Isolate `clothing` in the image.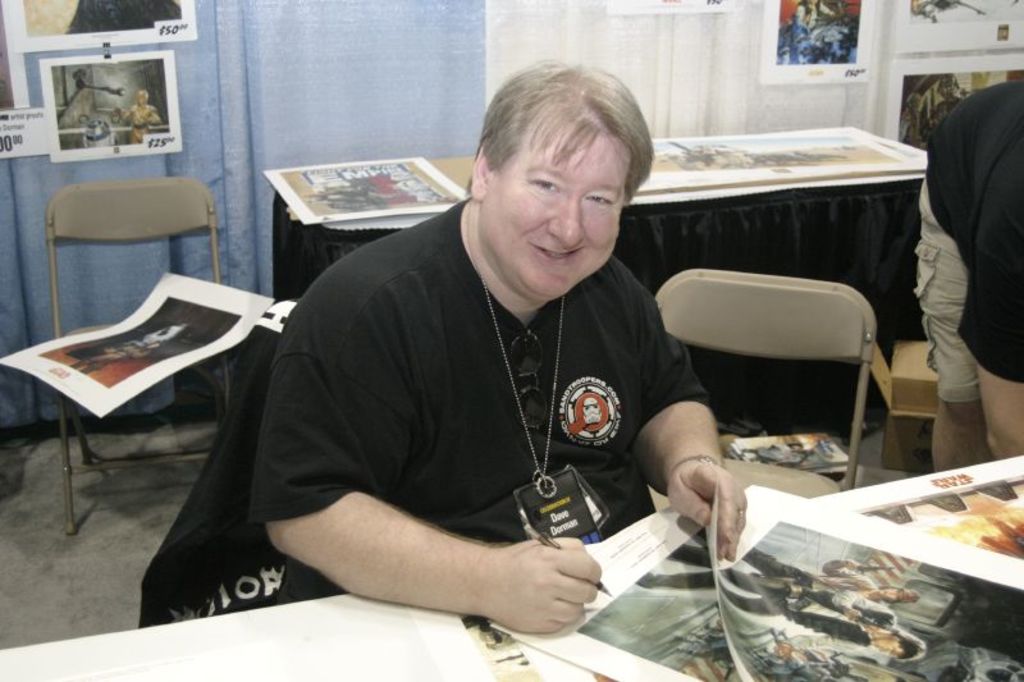
Isolated region: 61, 342, 147, 372.
